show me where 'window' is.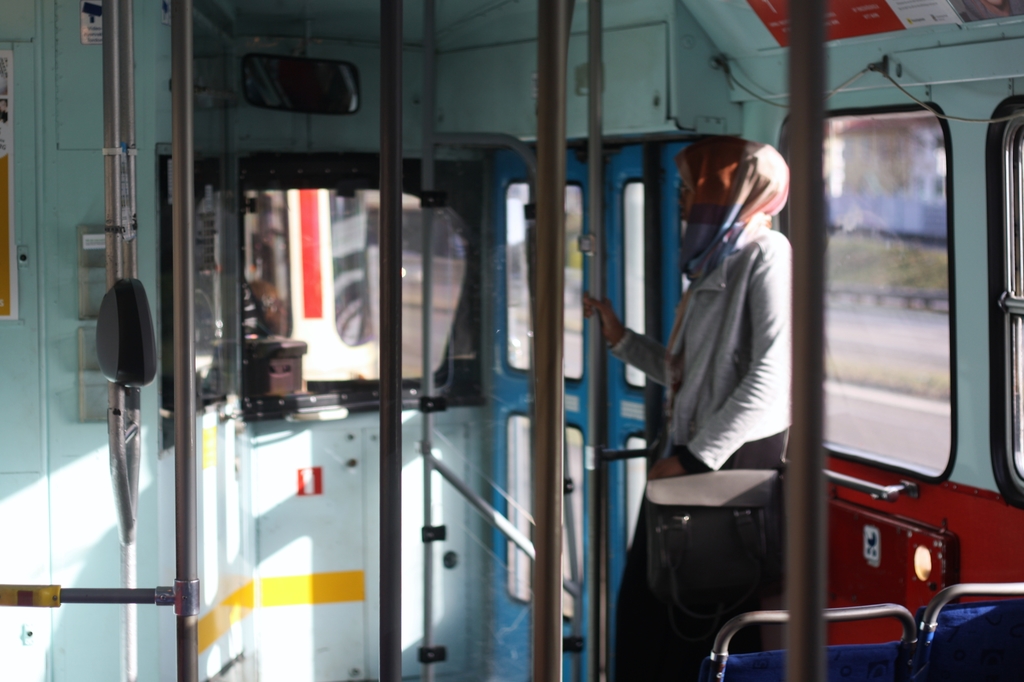
'window' is at left=985, top=104, right=1023, bottom=505.
